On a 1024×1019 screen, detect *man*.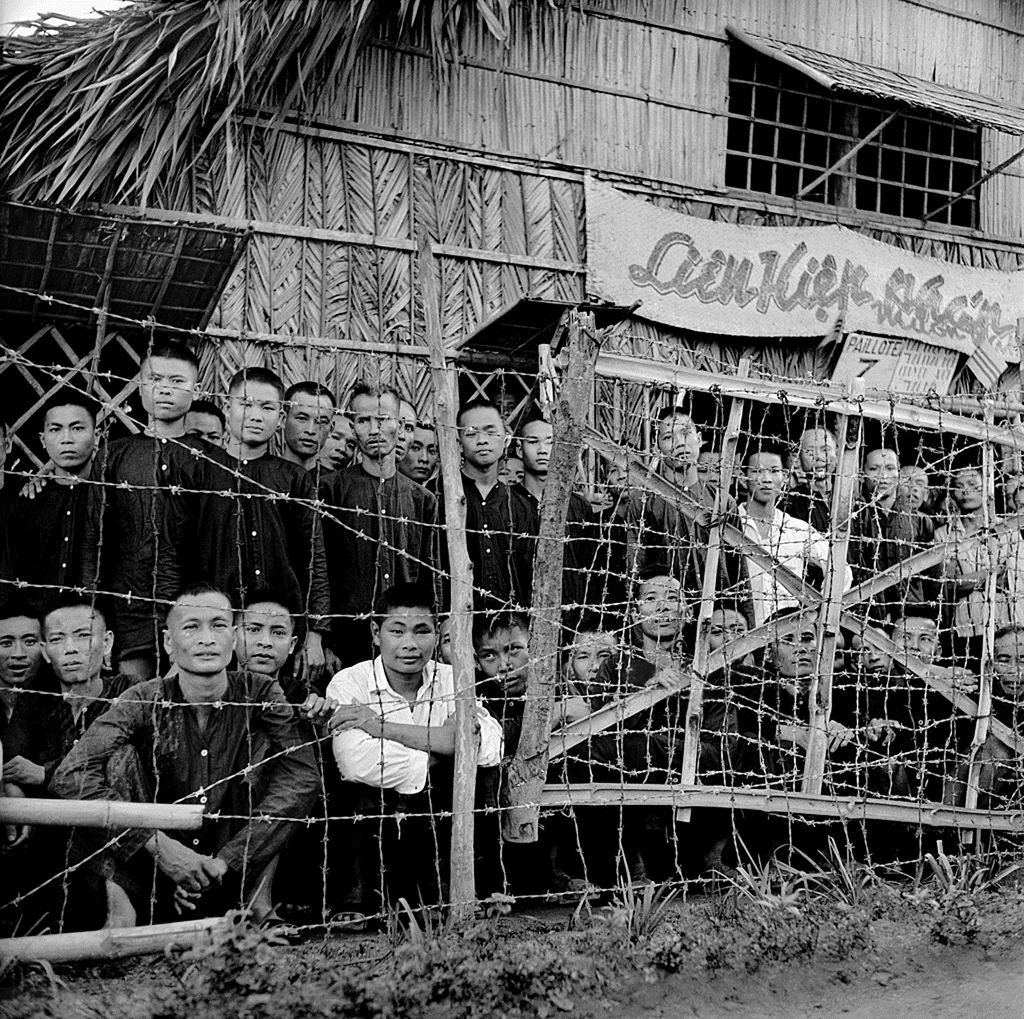
(left=889, top=610, right=945, bottom=674).
